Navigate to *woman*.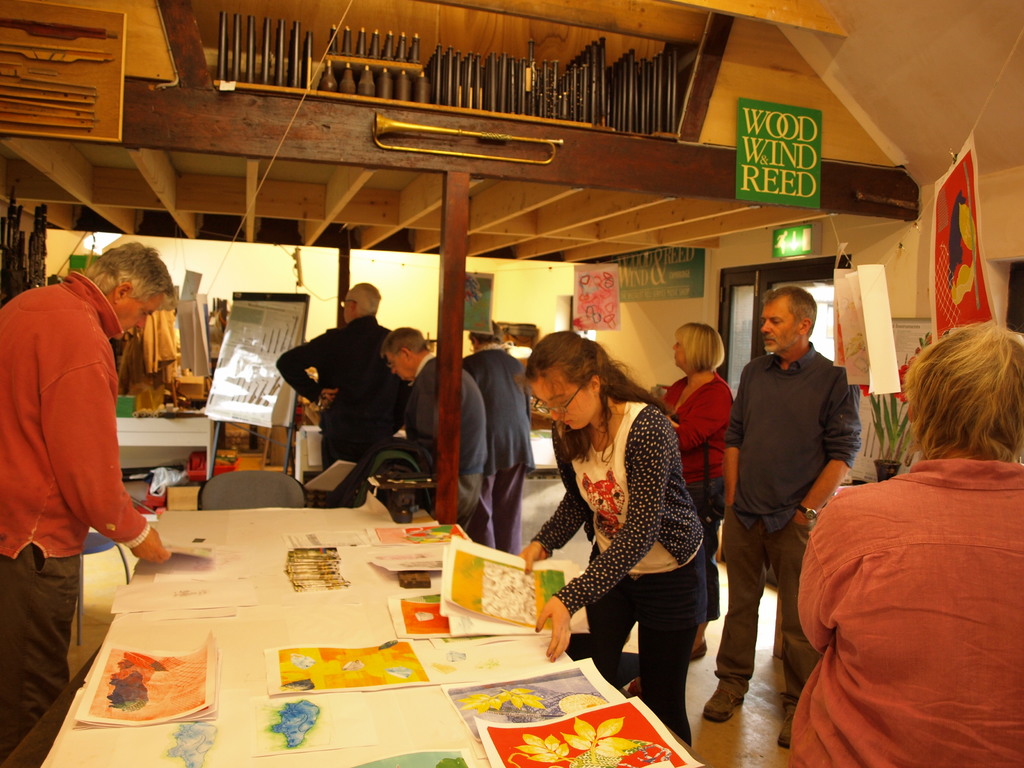
Navigation target: bbox(515, 331, 705, 751).
